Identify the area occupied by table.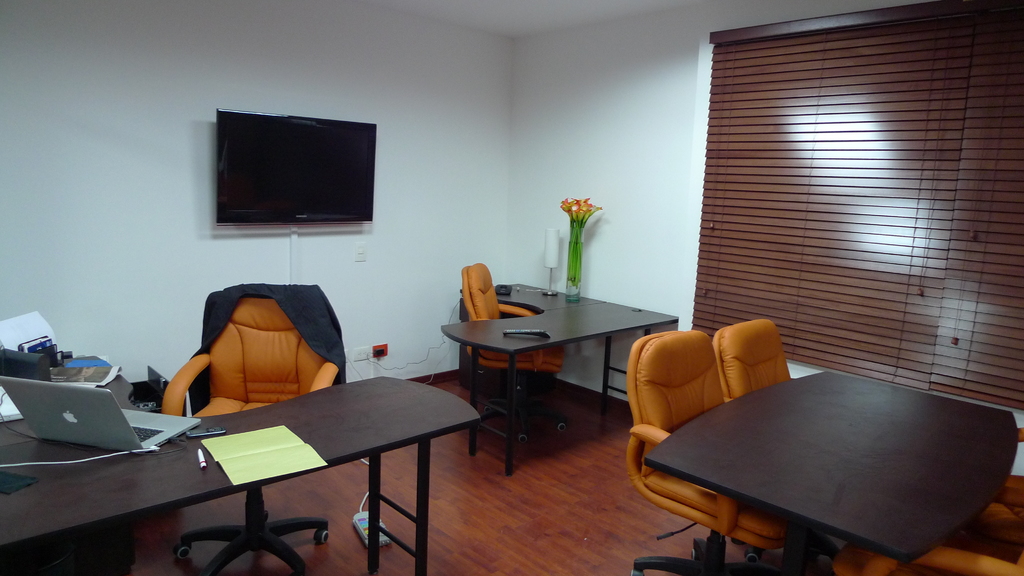
Area: <bbox>438, 272, 683, 485</bbox>.
